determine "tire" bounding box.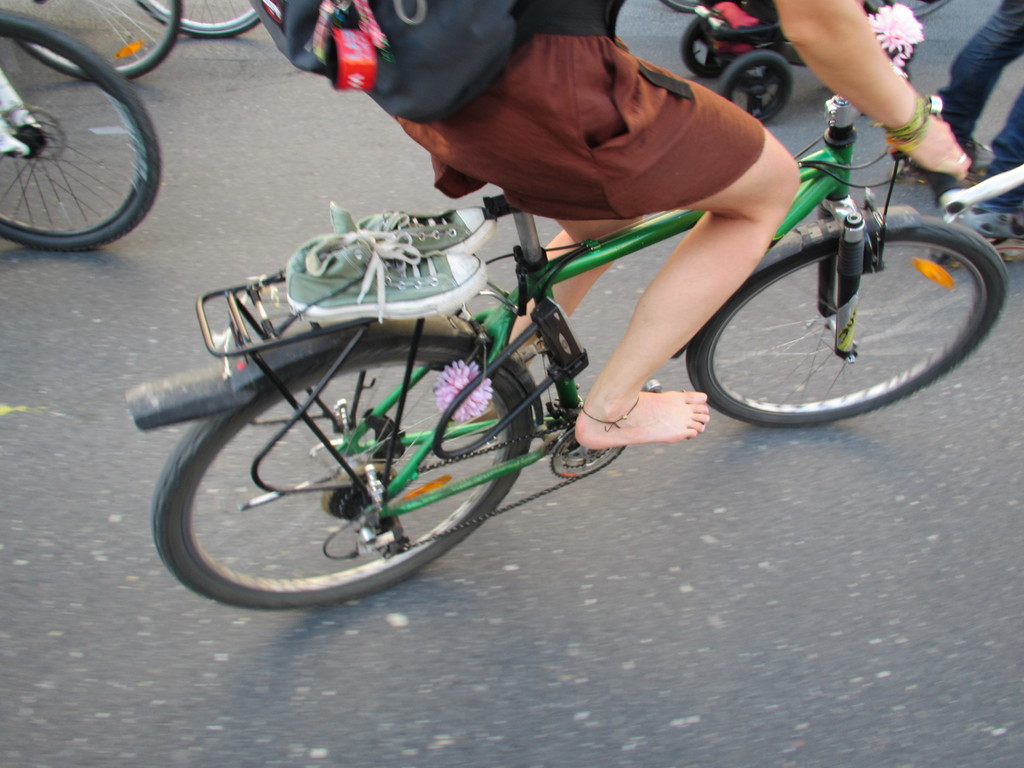
Determined: bbox=(685, 210, 1007, 428).
